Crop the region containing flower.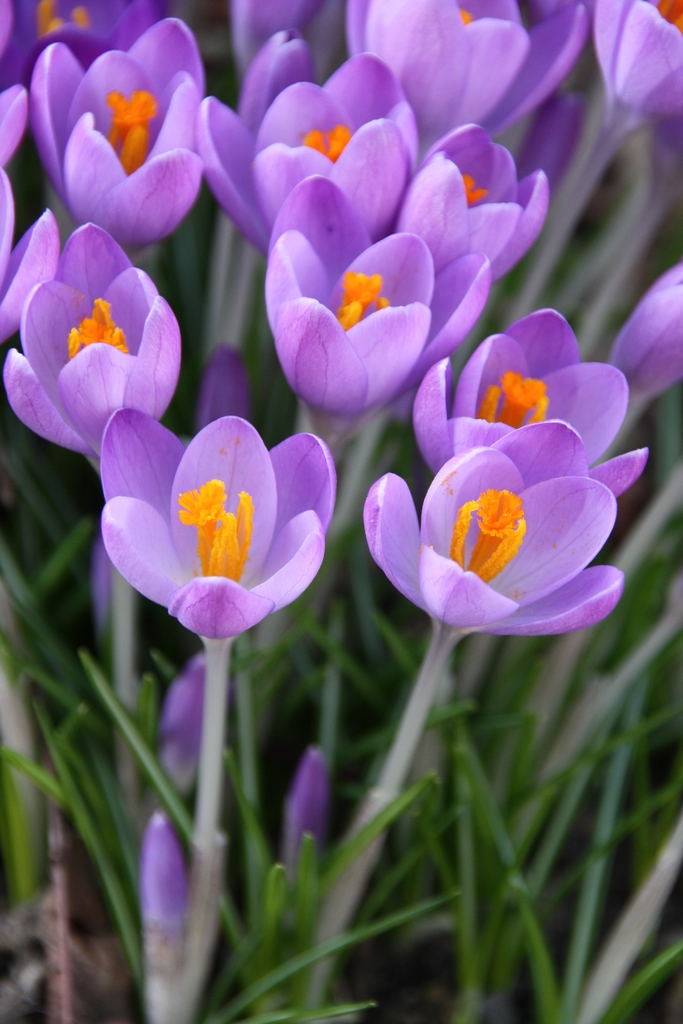
Crop region: [344, 0, 589, 134].
